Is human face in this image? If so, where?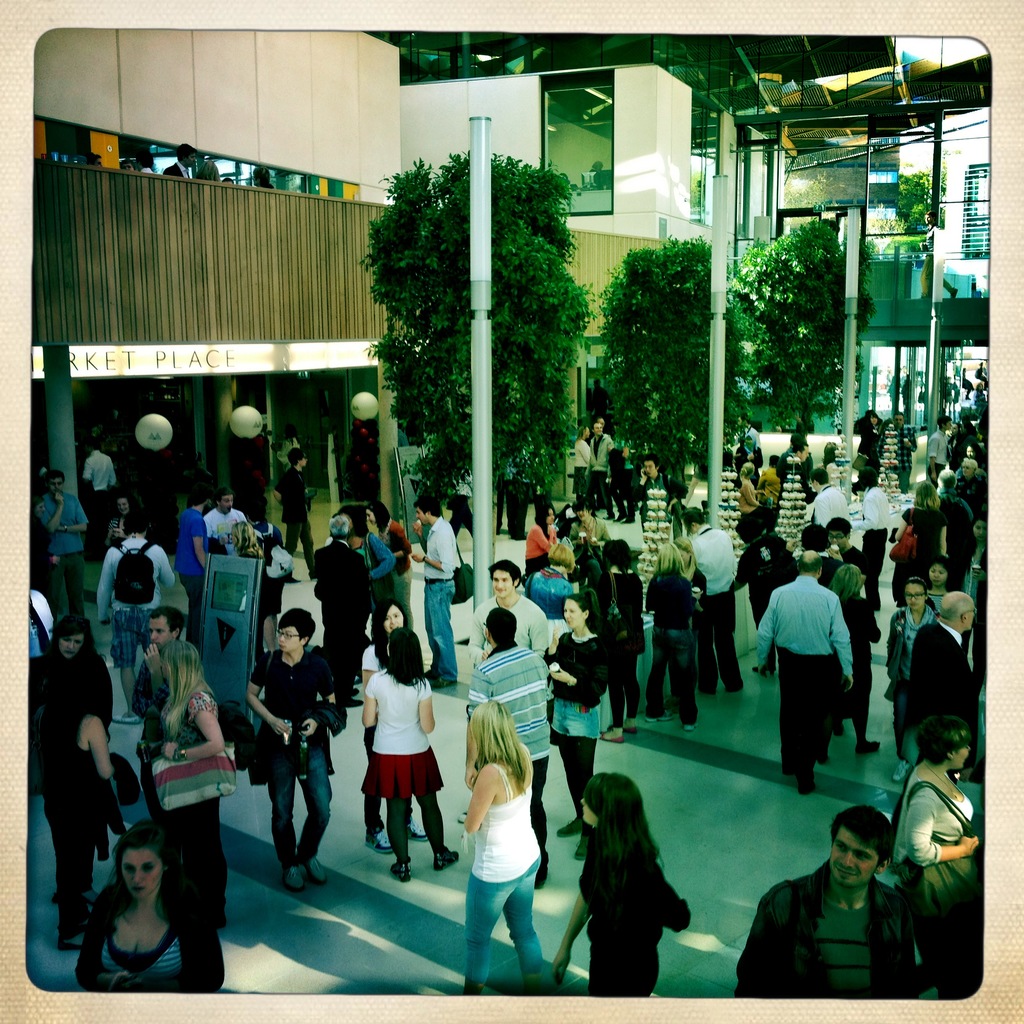
Yes, at box(906, 579, 926, 609).
